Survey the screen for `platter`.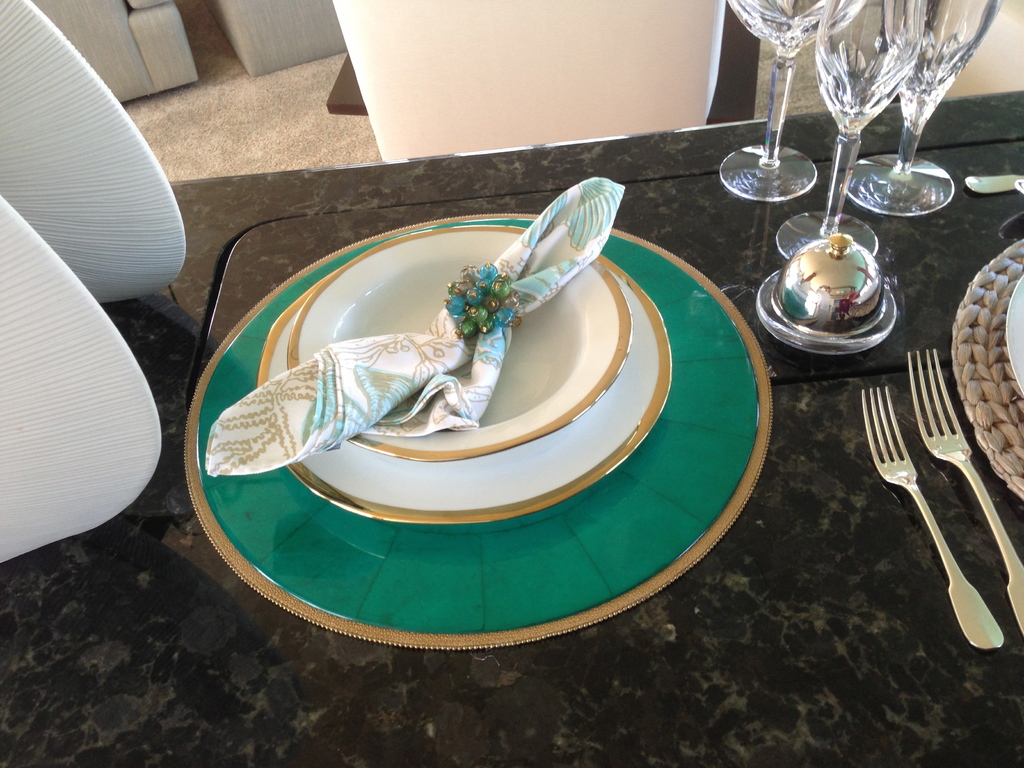
Survey found: l=280, t=221, r=633, b=461.
